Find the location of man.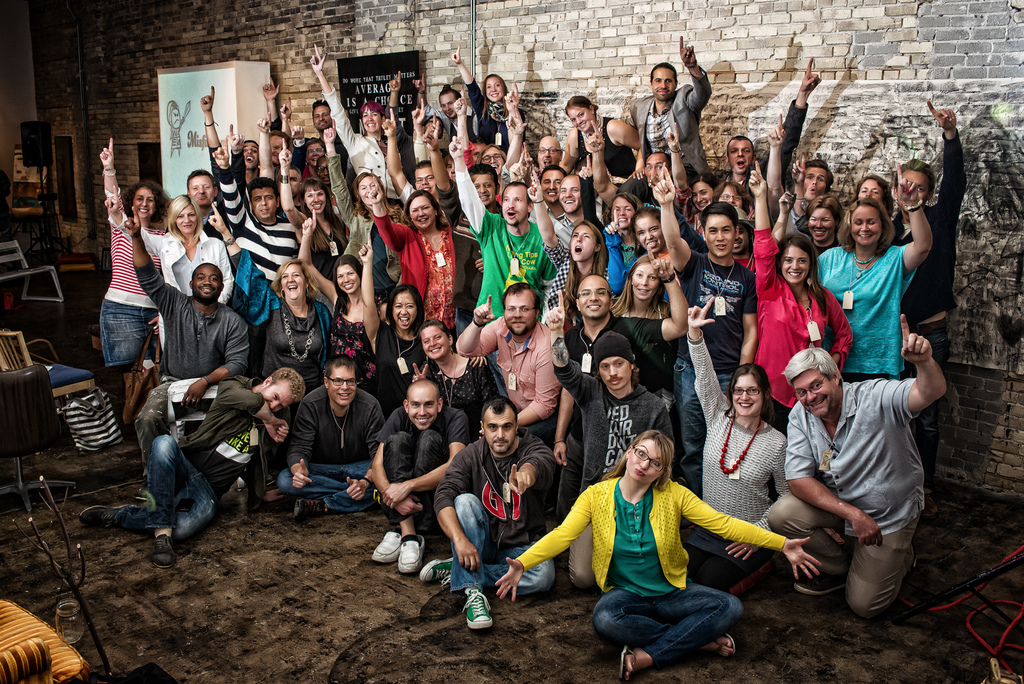
Location: region(633, 33, 714, 203).
